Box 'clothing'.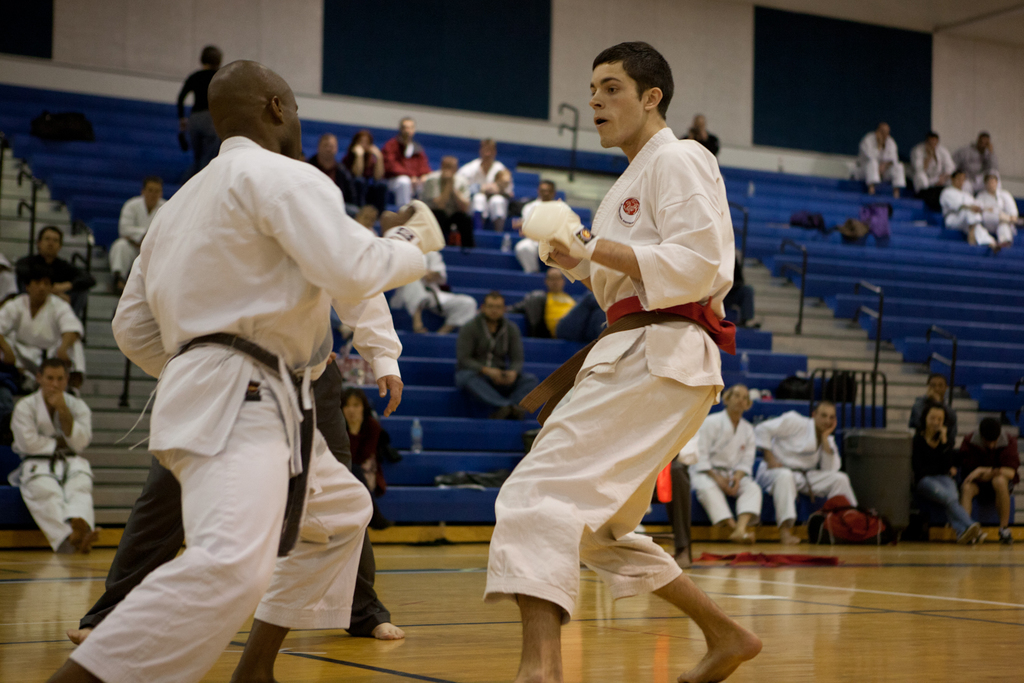
{"left": 68, "top": 138, "right": 426, "bottom": 682}.
